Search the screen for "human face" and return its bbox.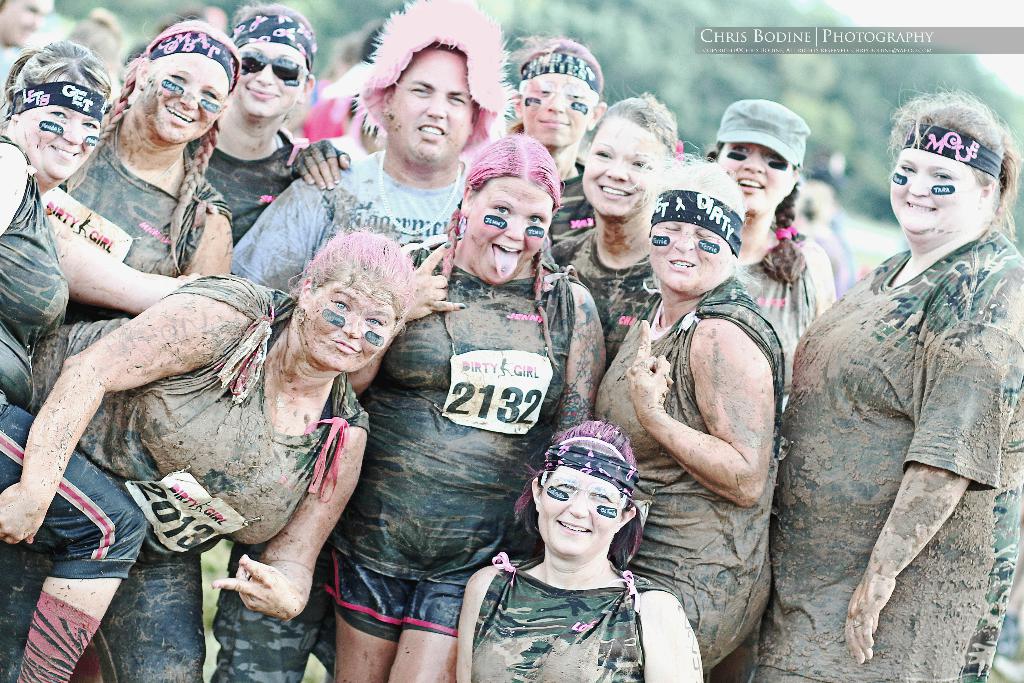
Found: bbox=(393, 54, 467, 161).
